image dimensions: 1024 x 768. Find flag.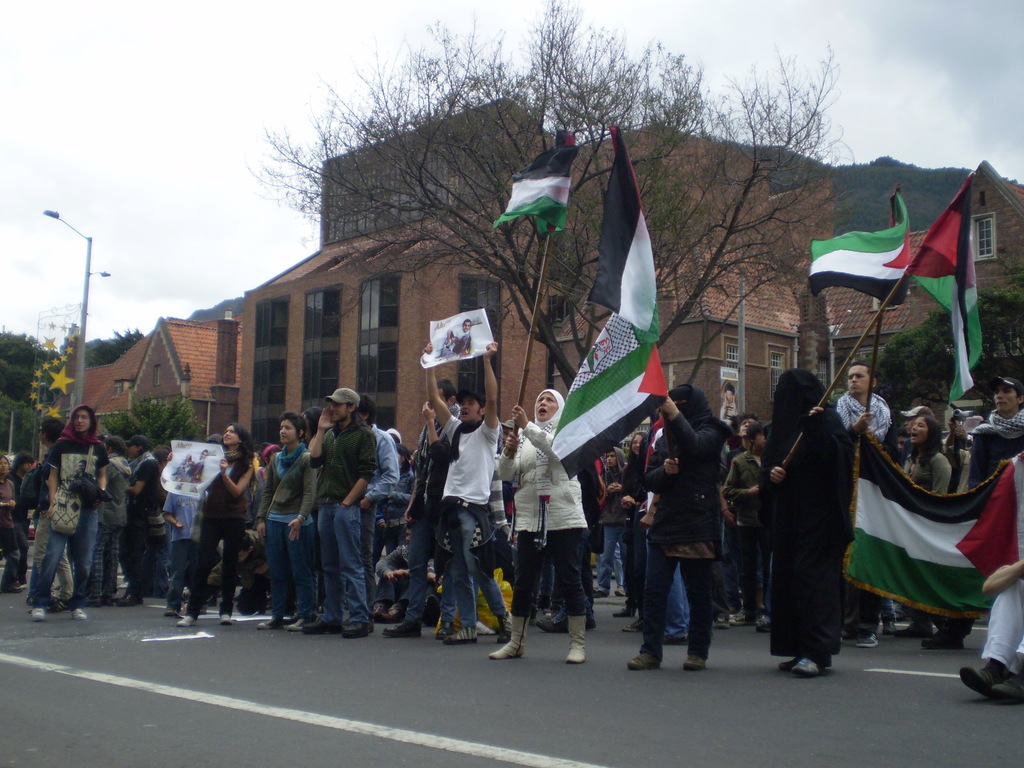
region(905, 168, 988, 410).
